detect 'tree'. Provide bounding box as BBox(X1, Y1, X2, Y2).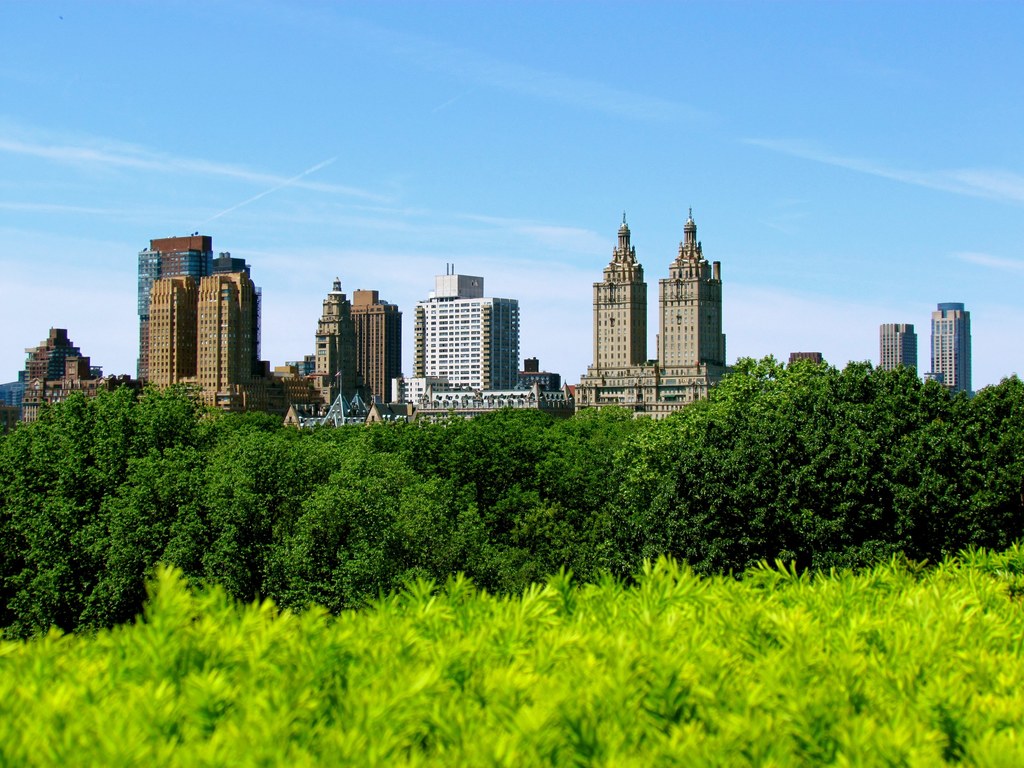
BBox(965, 365, 1023, 554).
